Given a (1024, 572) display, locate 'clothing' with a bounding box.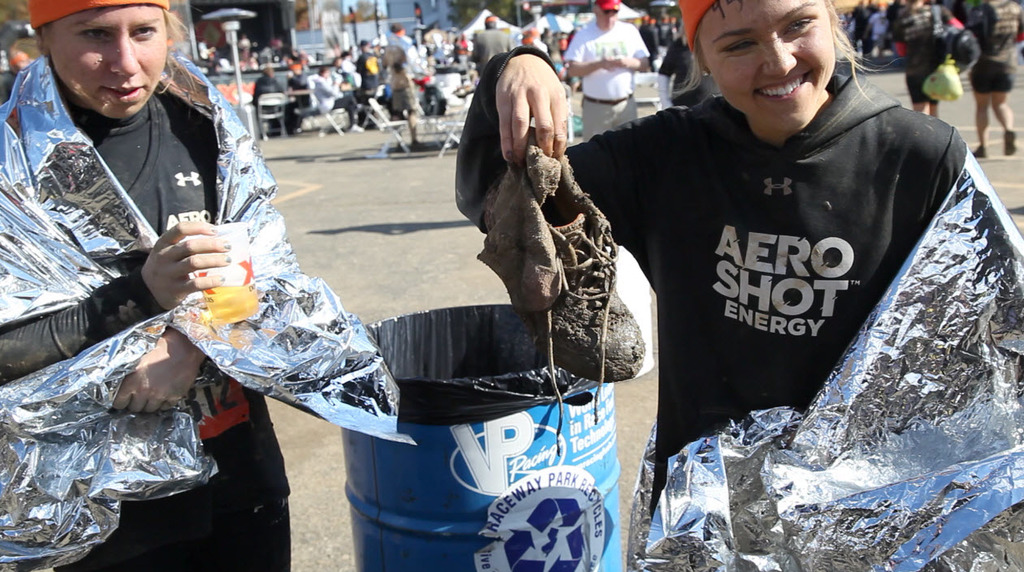
Located: box(285, 75, 309, 131).
